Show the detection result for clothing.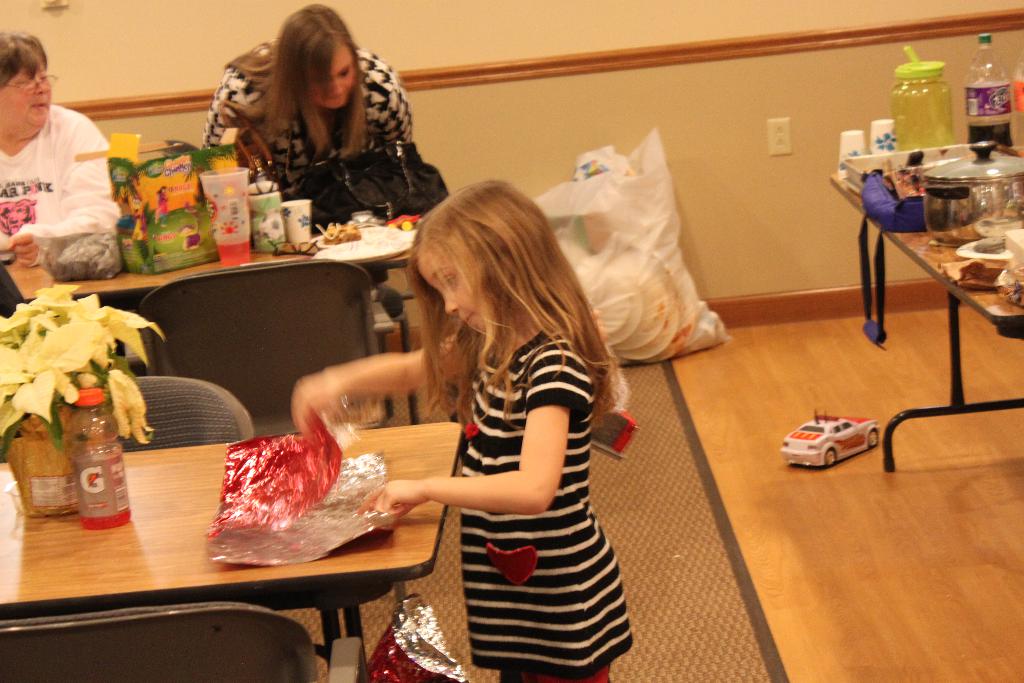
crop(1, 75, 119, 281).
